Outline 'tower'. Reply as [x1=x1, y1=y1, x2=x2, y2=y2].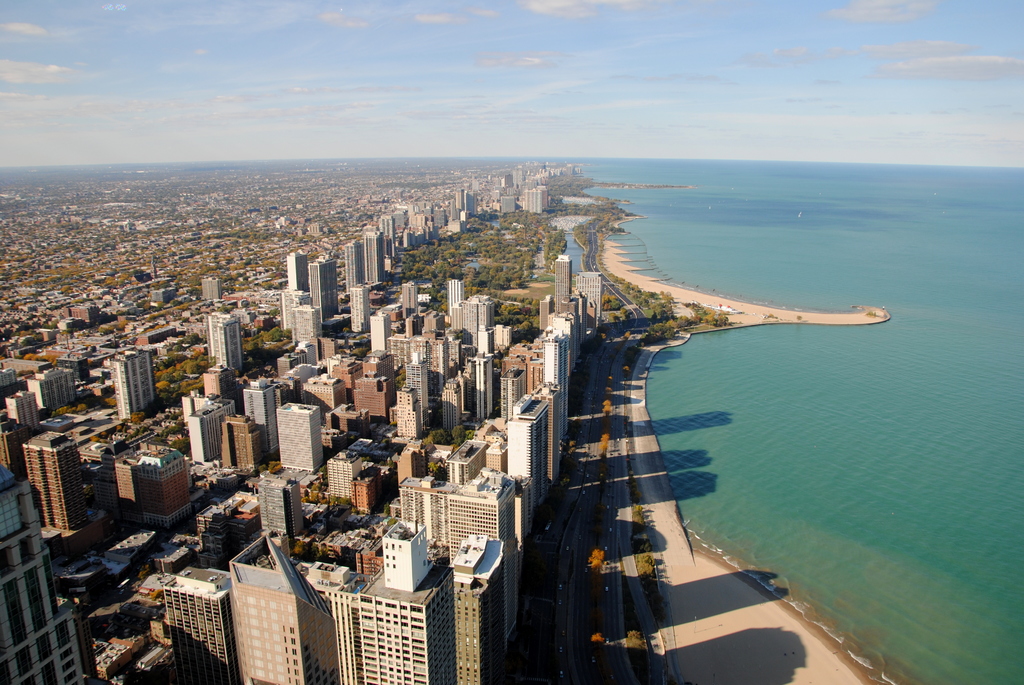
[x1=552, y1=255, x2=571, y2=306].
